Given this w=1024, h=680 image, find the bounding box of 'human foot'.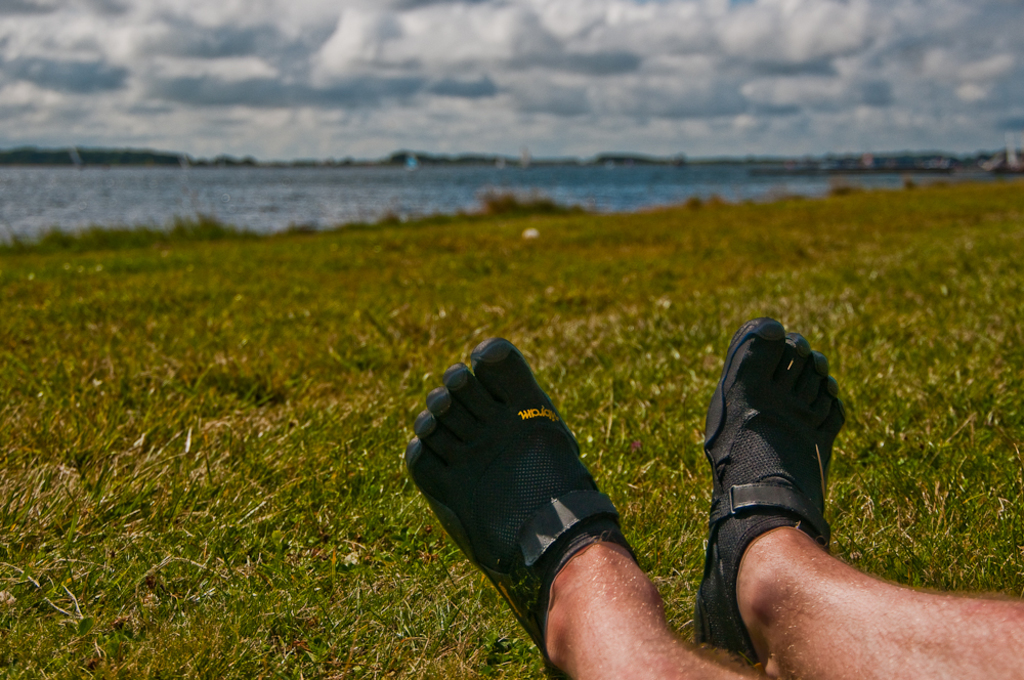
395, 303, 668, 648.
